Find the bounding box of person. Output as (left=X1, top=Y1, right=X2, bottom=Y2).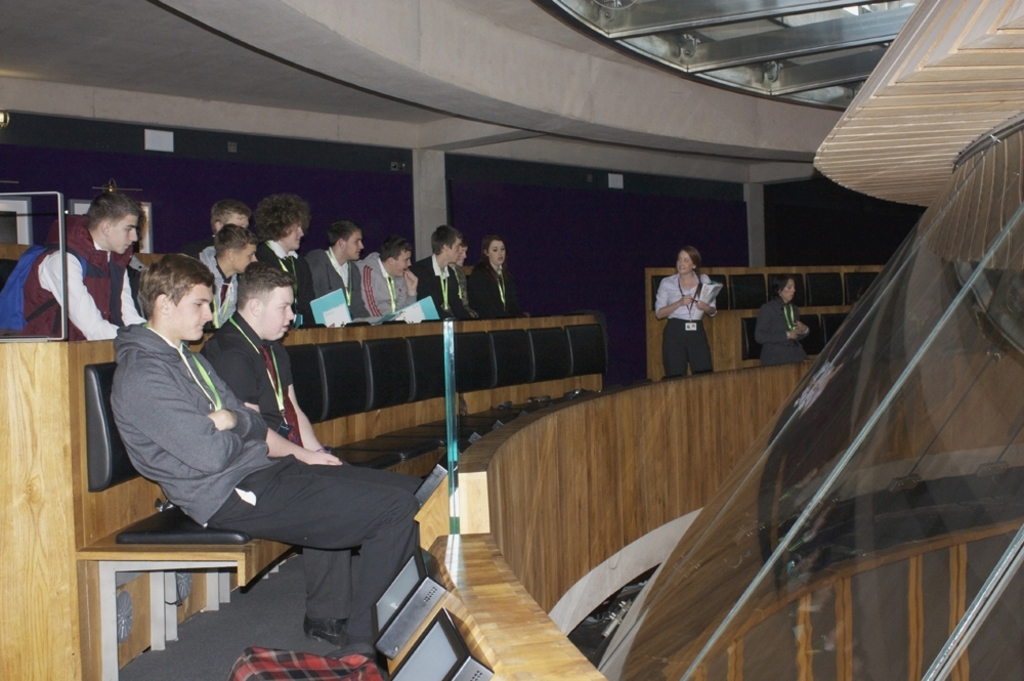
(left=754, top=262, right=816, bottom=360).
